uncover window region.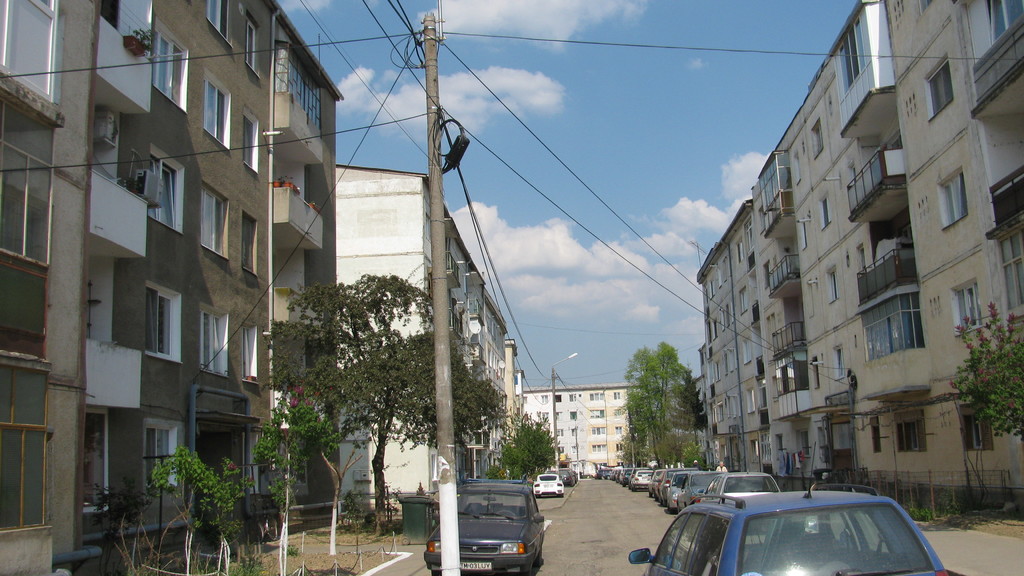
Uncovered: (717,312,723,330).
